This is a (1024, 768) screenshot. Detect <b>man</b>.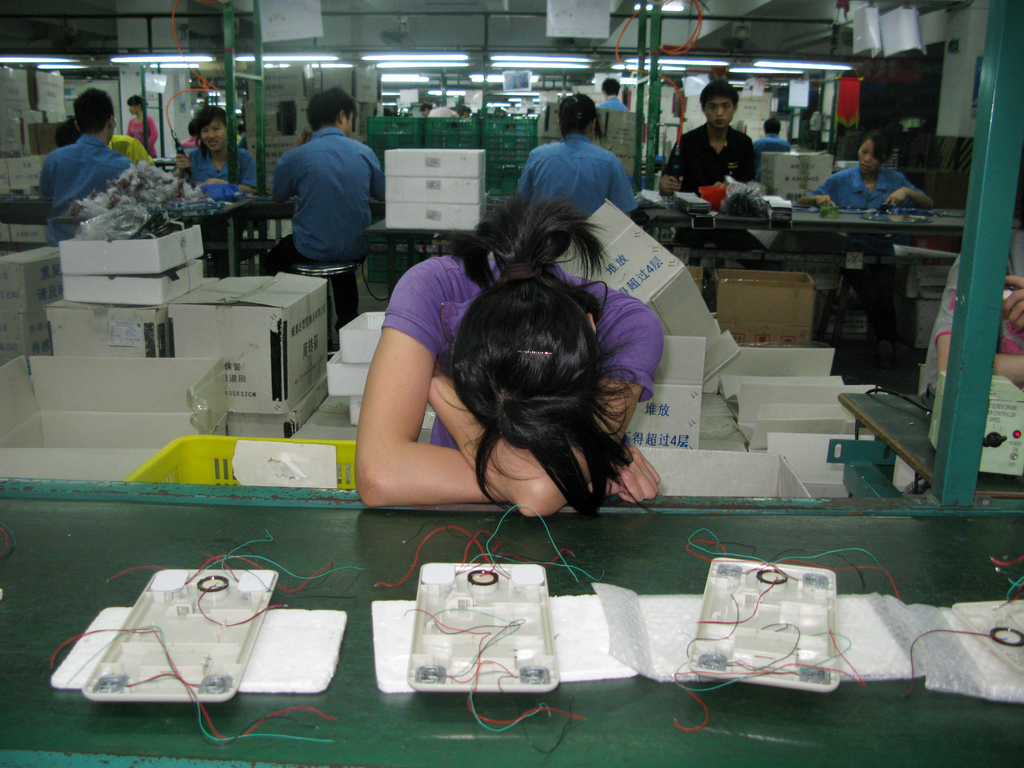
<bbox>35, 82, 134, 244</bbox>.
